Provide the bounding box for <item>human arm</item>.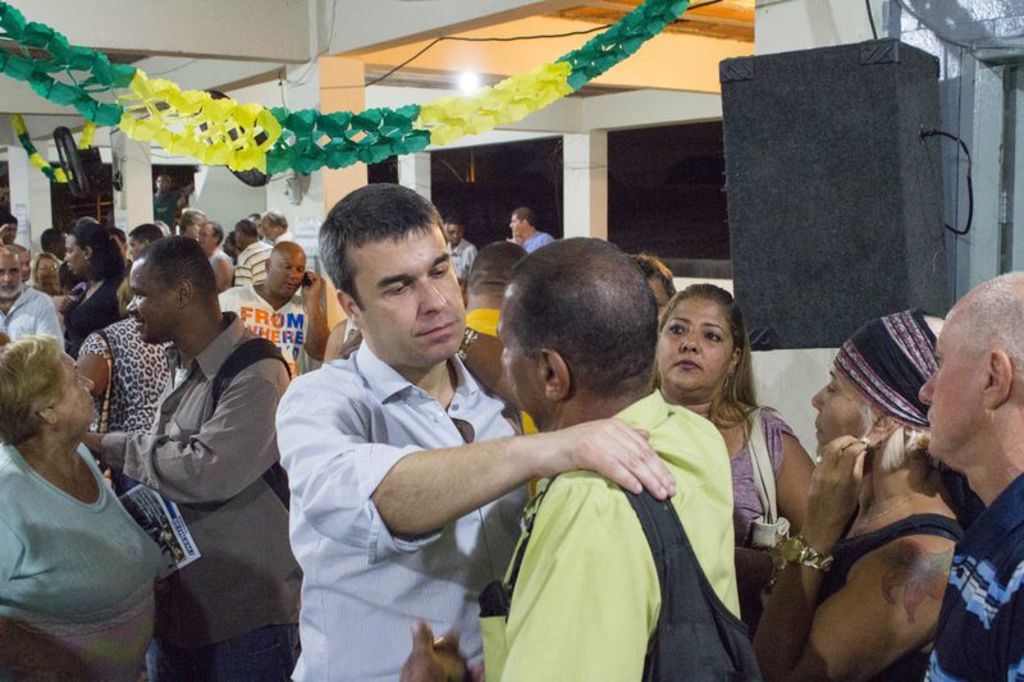
x1=319, y1=322, x2=637, y2=439.
